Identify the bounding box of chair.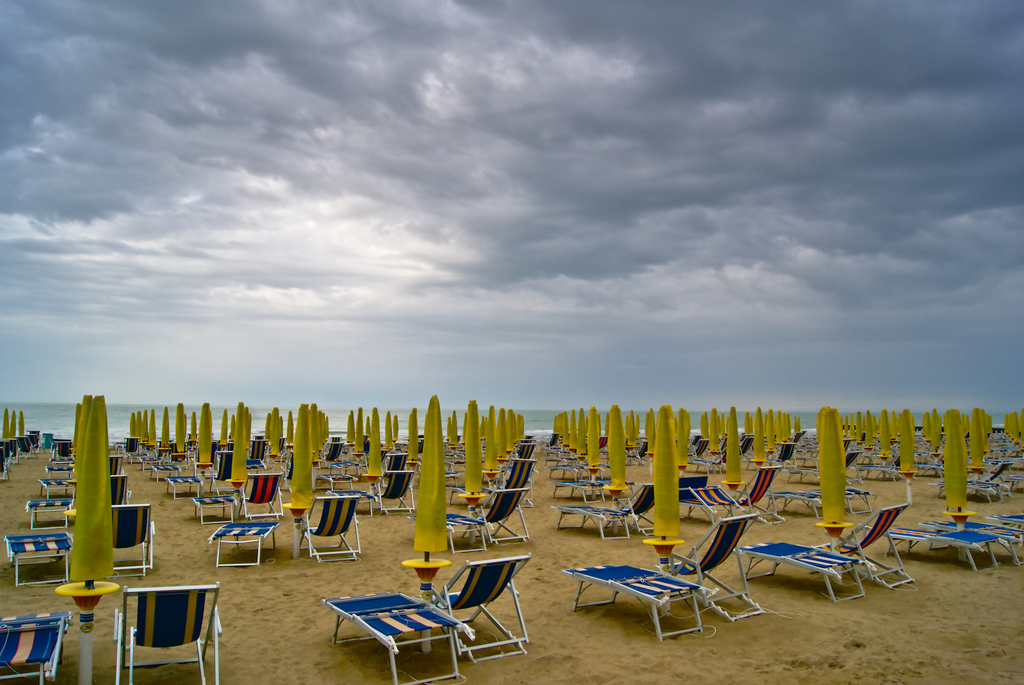
{"x1": 726, "y1": 469, "x2": 786, "y2": 530}.
